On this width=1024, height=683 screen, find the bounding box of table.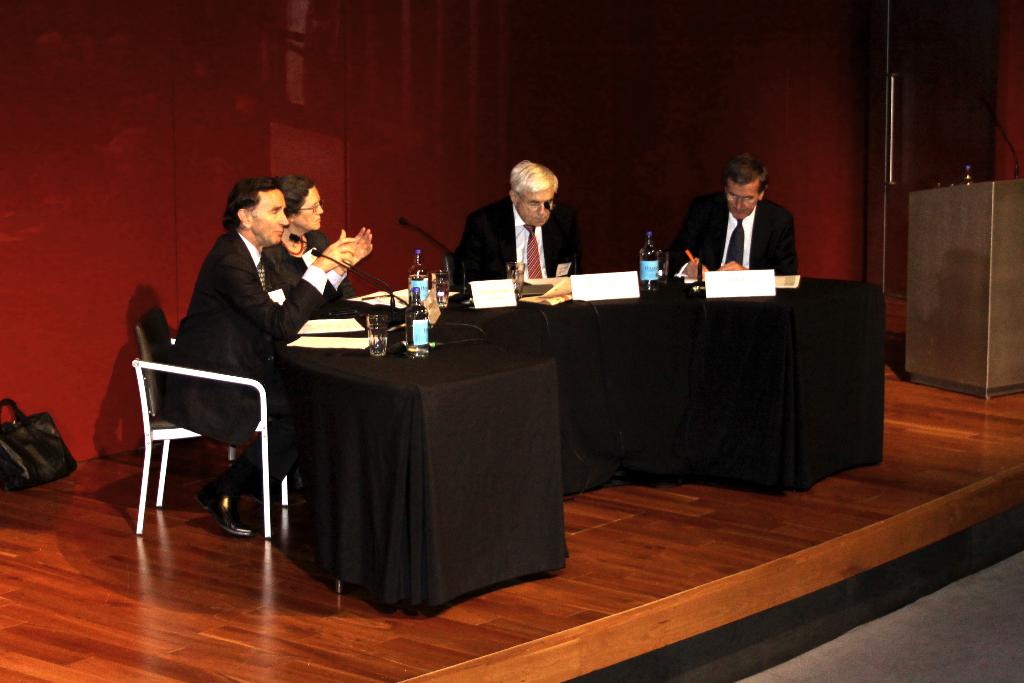
Bounding box: x1=714 y1=270 x2=897 y2=500.
